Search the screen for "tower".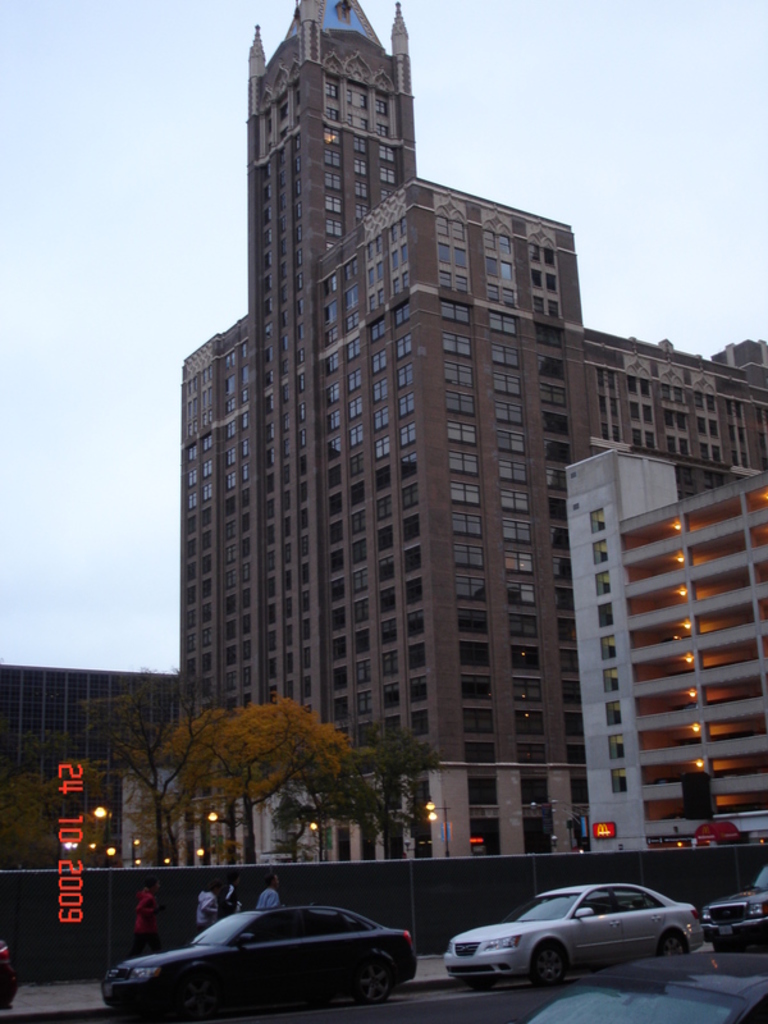
Found at 566 430 767 887.
